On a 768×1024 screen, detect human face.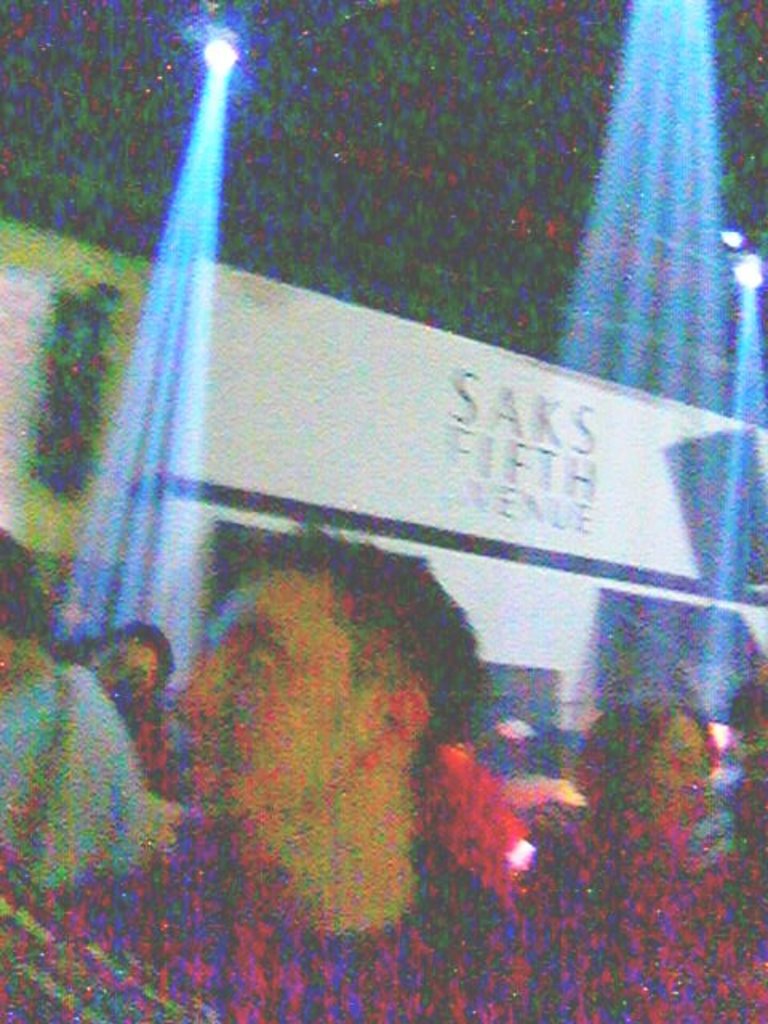
bbox=(643, 715, 718, 813).
